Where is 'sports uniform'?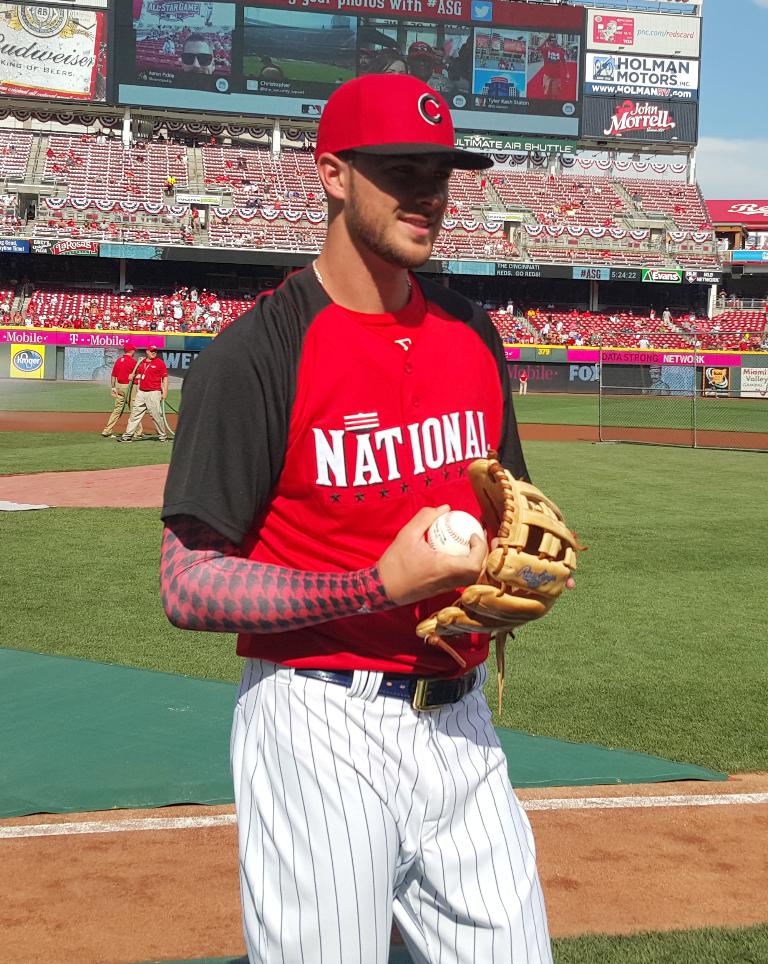
l=160, t=72, r=585, b=963.
